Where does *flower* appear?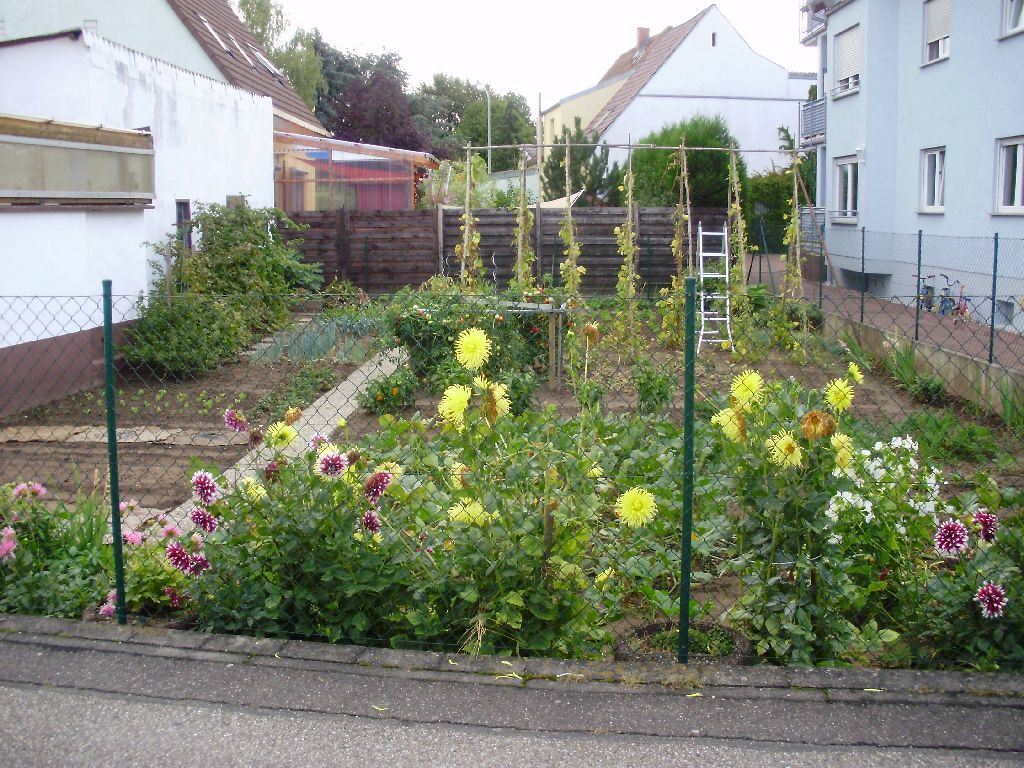
Appears at 850 360 866 387.
